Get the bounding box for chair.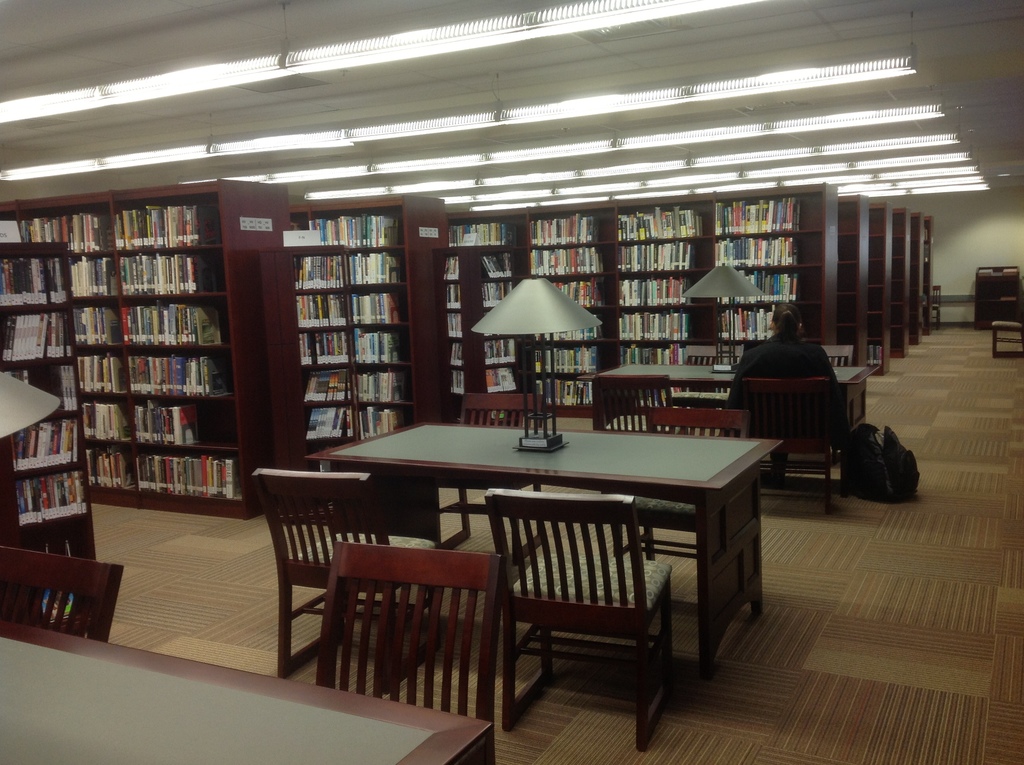
bbox=[252, 469, 441, 708].
